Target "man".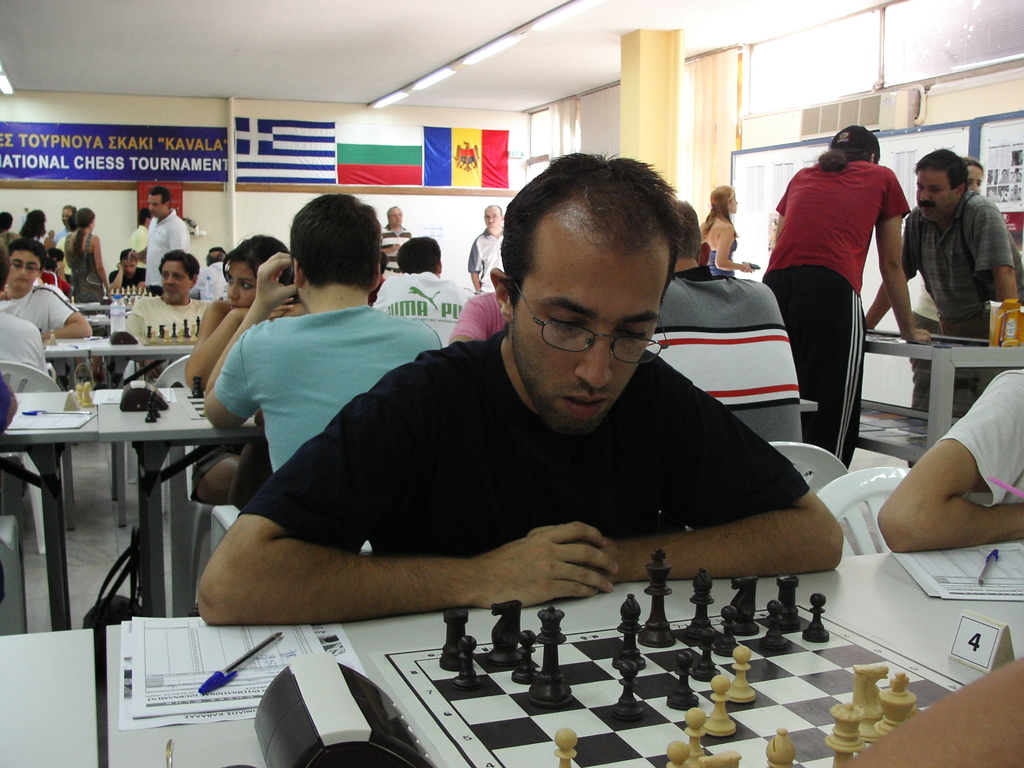
Target region: region(380, 205, 413, 278).
